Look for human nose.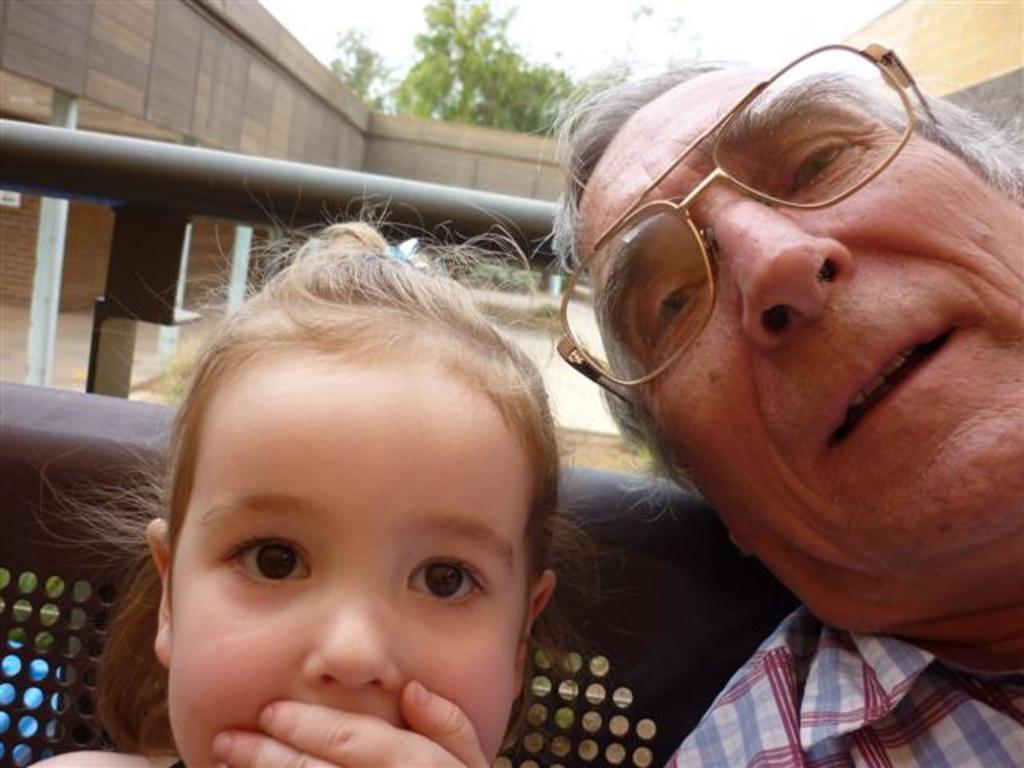
Found: 304 571 406 693.
